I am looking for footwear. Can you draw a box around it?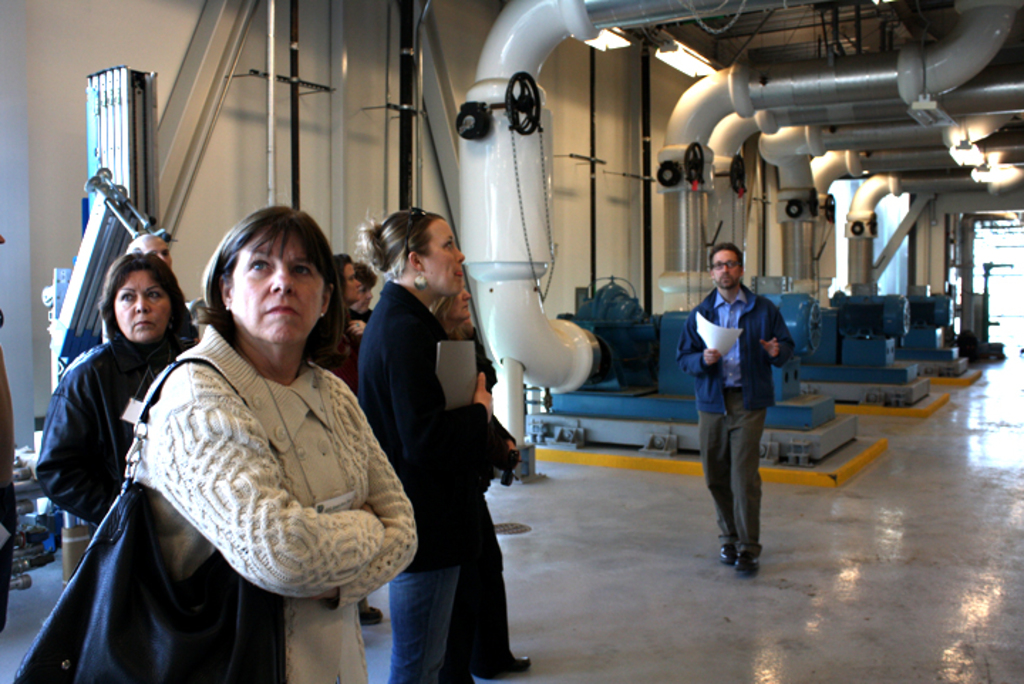
Sure, the bounding box is locate(360, 604, 380, 621).
